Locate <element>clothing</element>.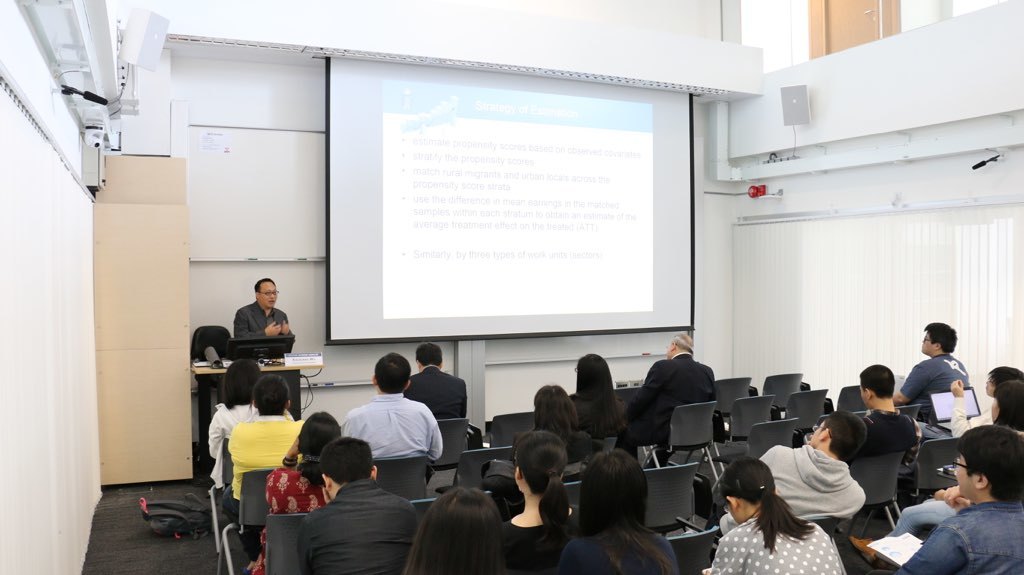
Bounding box: 658/356/730/451.
